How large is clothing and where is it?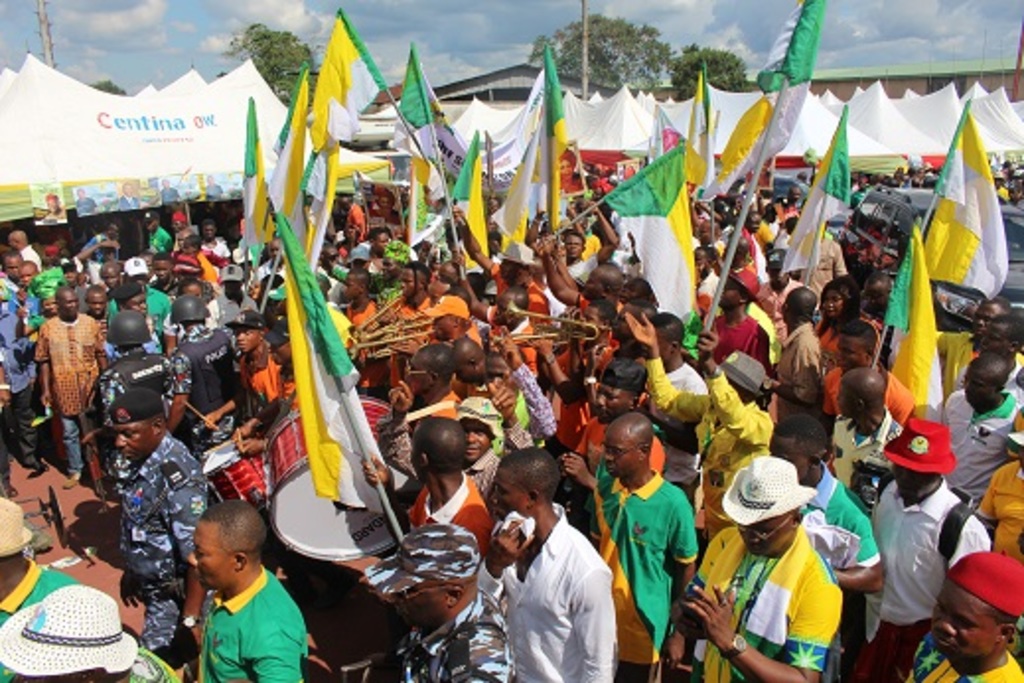
Bounding box: select_region(485, 261, 545, 314).
